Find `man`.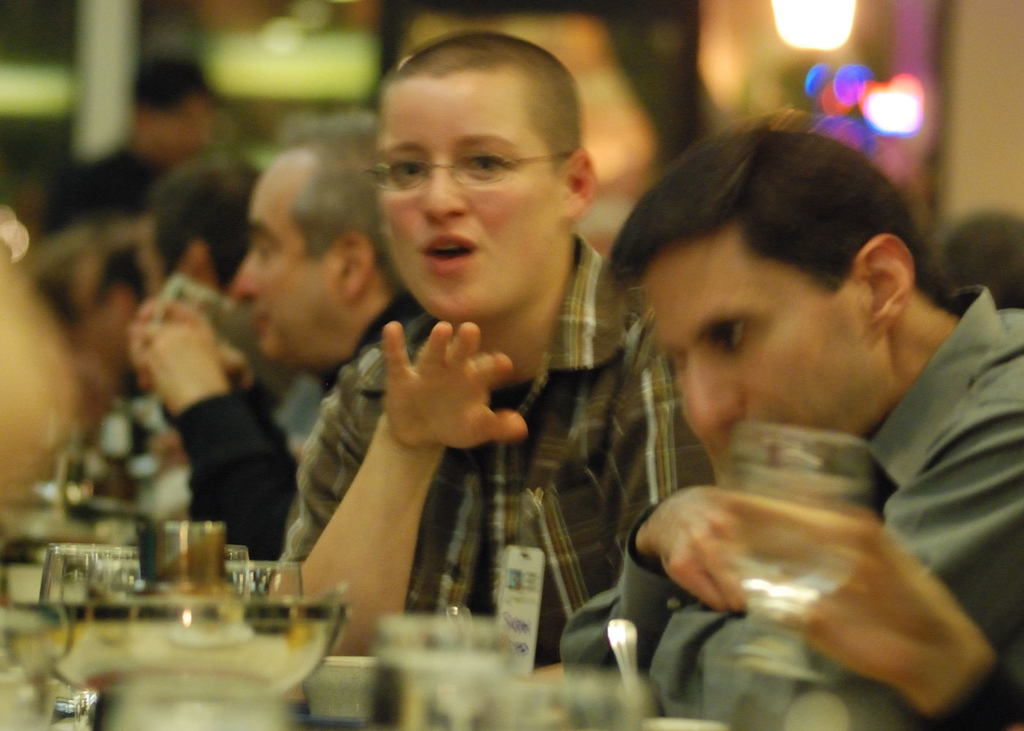
(x1=29, y1=52, x2=219, y2=238).
